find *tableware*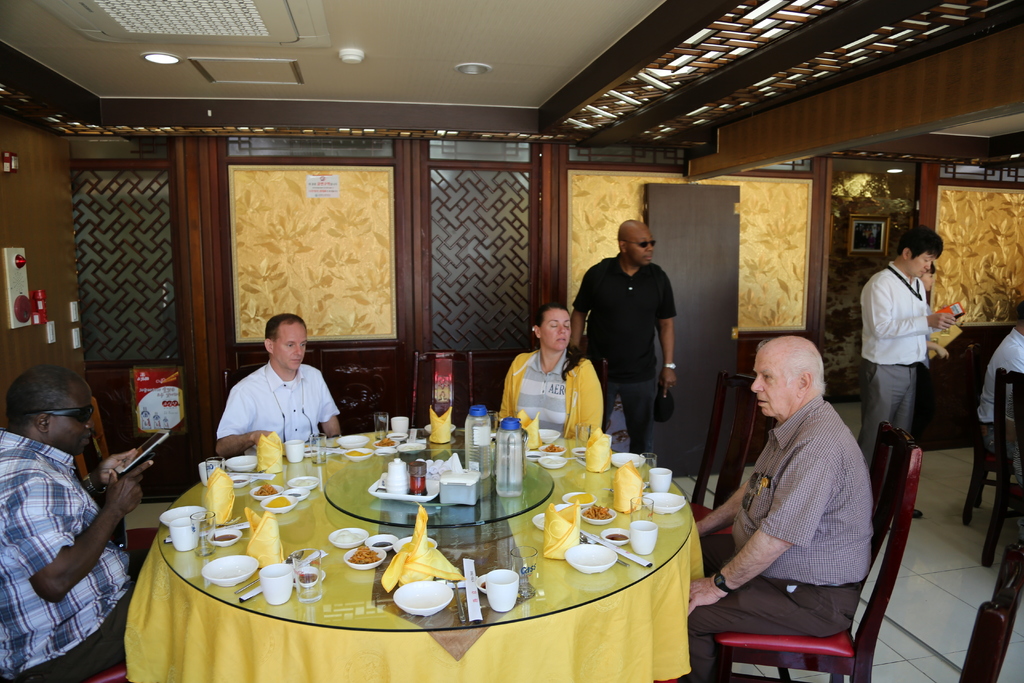
<region>326, 525, 369, 550</region>
